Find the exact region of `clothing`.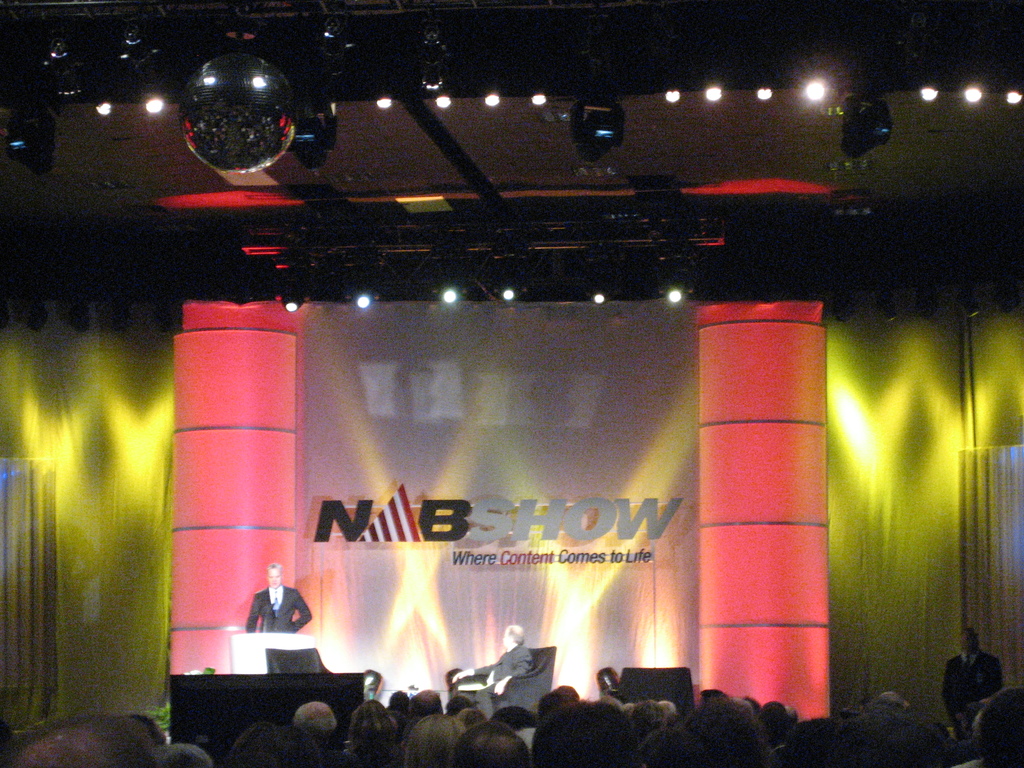
Exact region: region(232, 579, 302, 671).
